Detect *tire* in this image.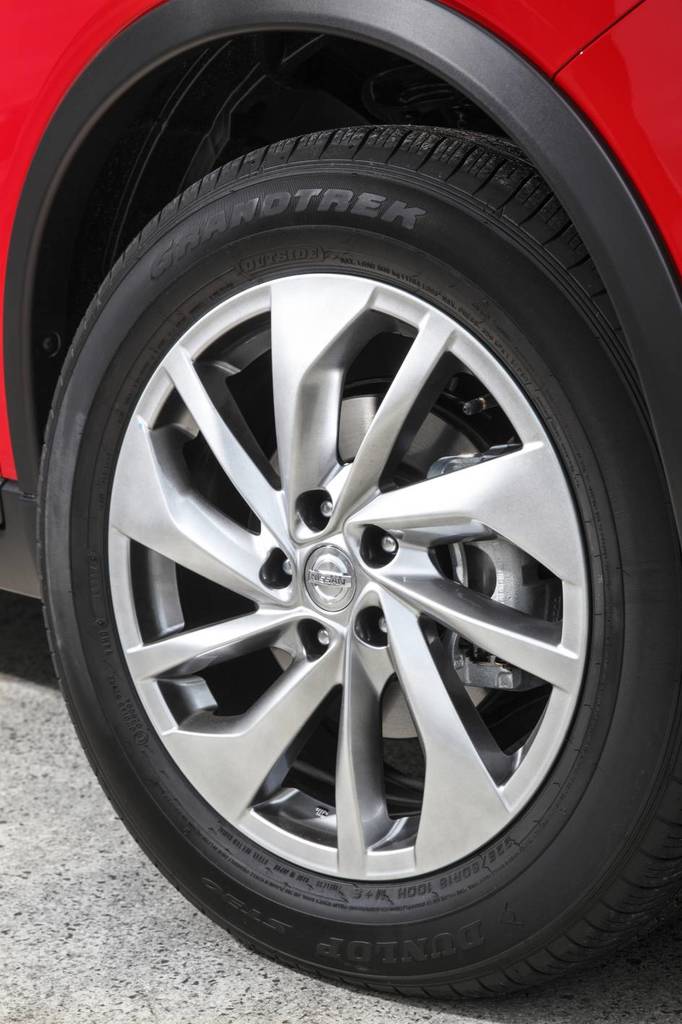
Detection: detection(35, 126, 681, 997).
